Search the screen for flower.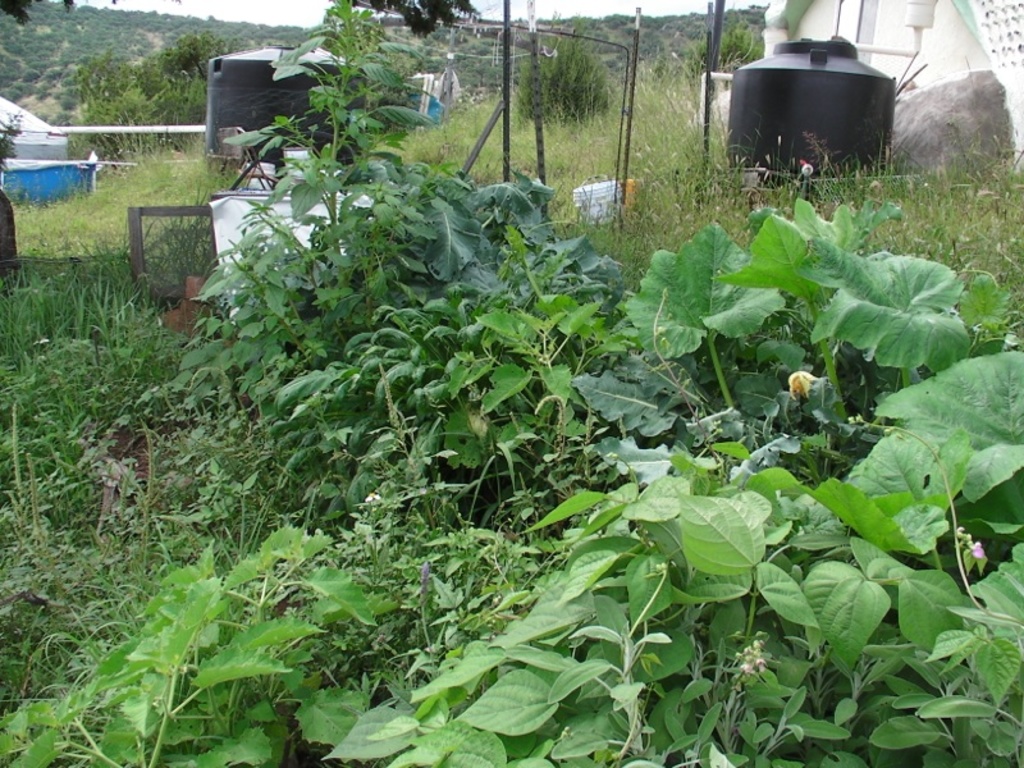
Found at 783 370 822 402.
